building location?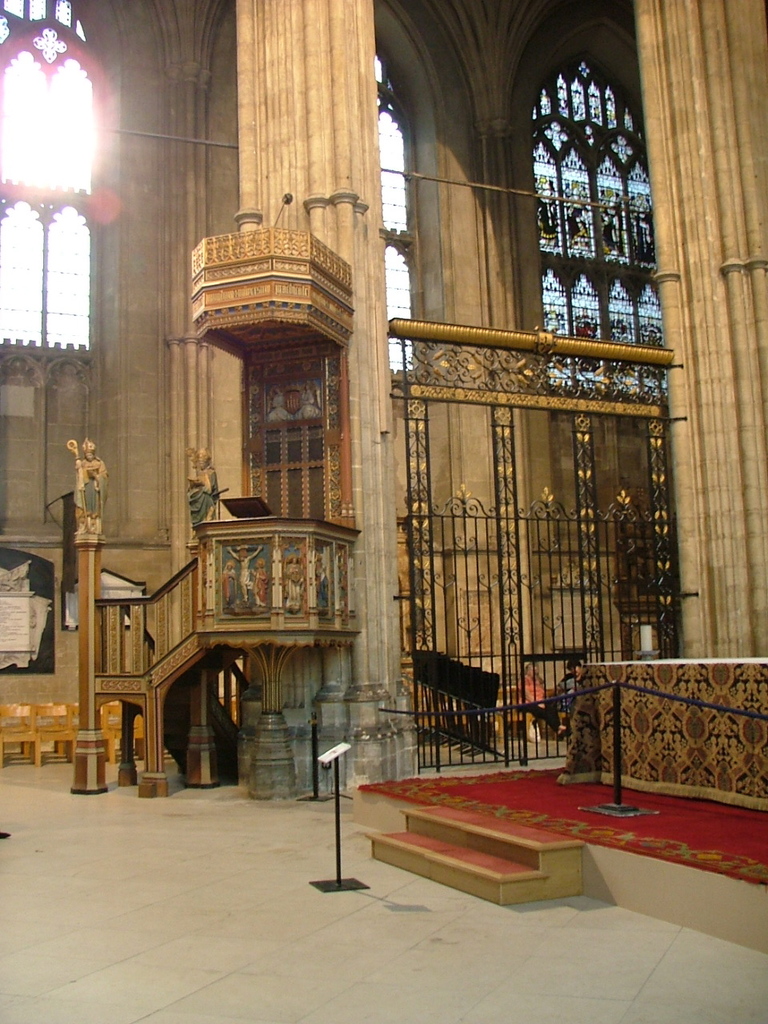
locate(0, 0, 767, 1023)
